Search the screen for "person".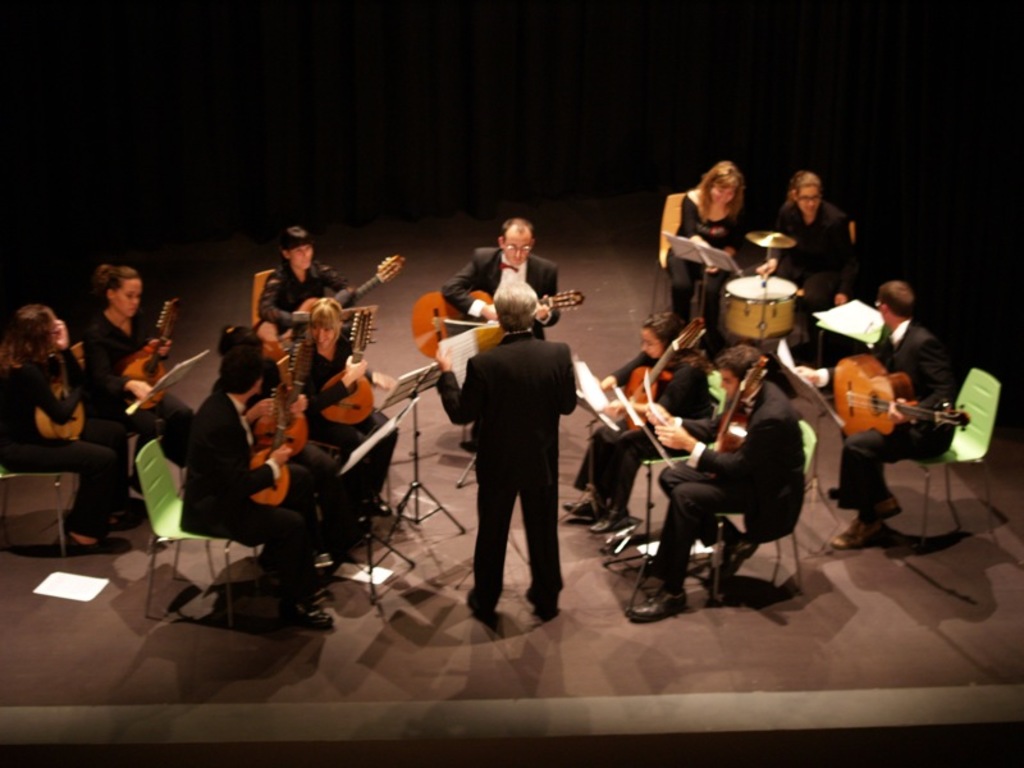
Found at left=640, top=344, right=804, bottom=621.
